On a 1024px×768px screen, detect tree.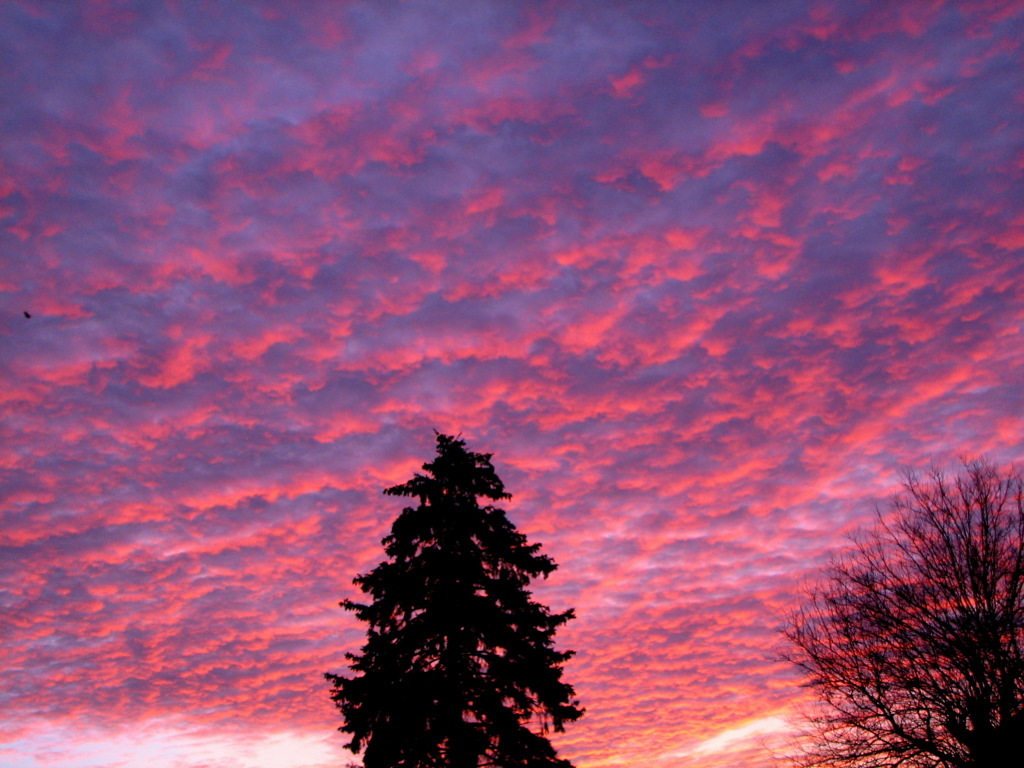
region(773, 455, 1023, 767).
